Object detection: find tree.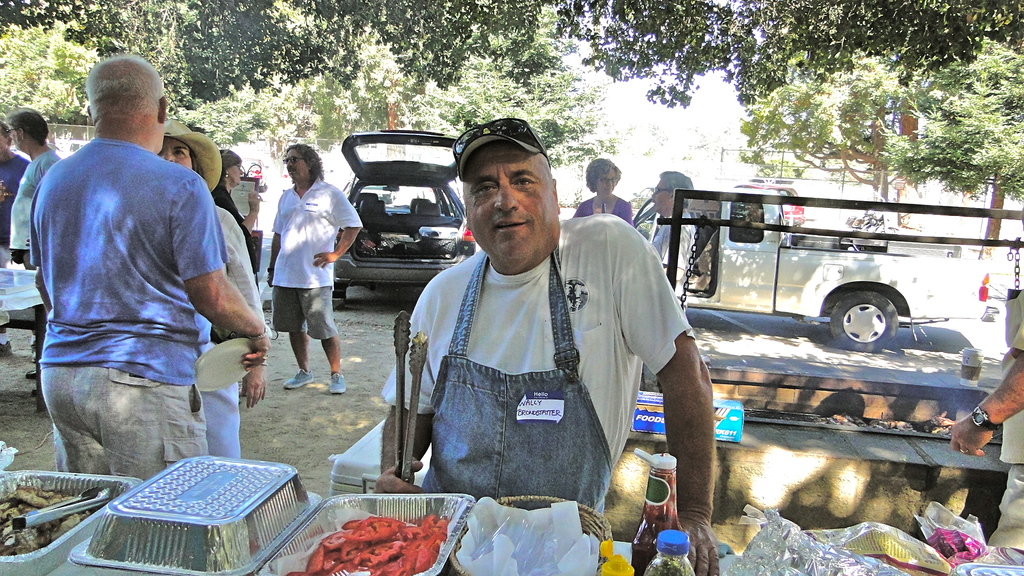
[left=899, top=40, right=1023, bottom=239].
